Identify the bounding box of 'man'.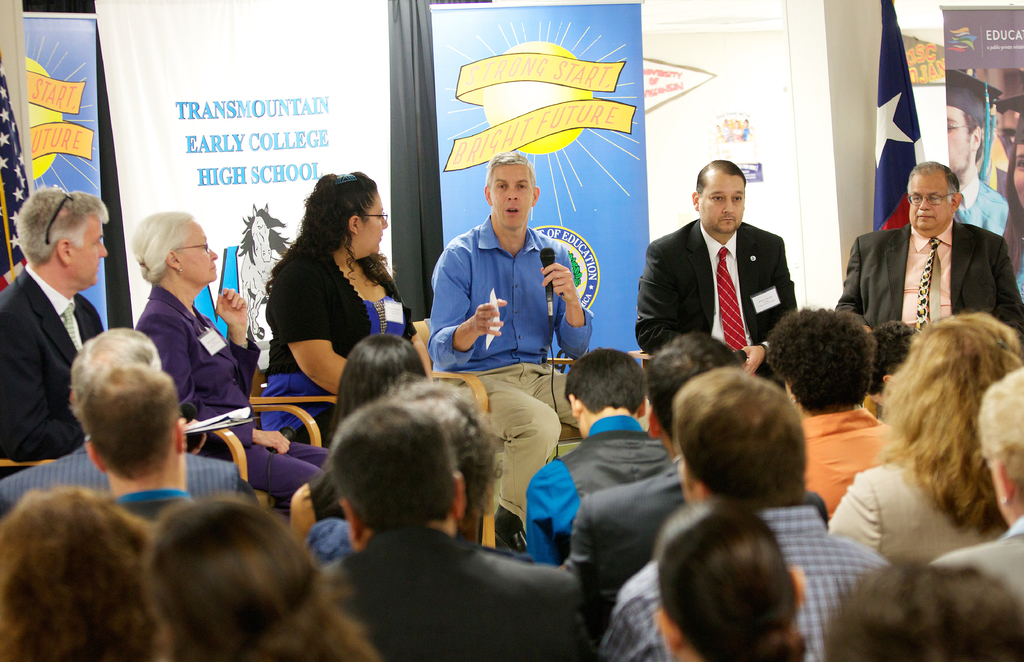
x1=74, y1=362, x2=207, y2=541.
